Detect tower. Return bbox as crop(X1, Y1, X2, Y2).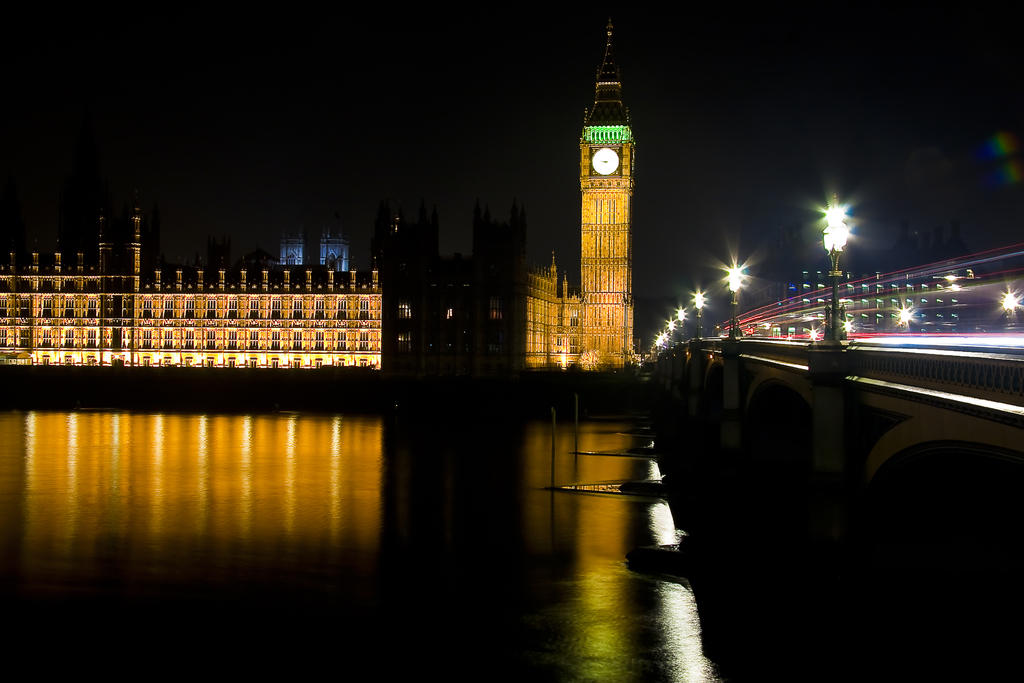
crop(372, 201, 515, 386).
